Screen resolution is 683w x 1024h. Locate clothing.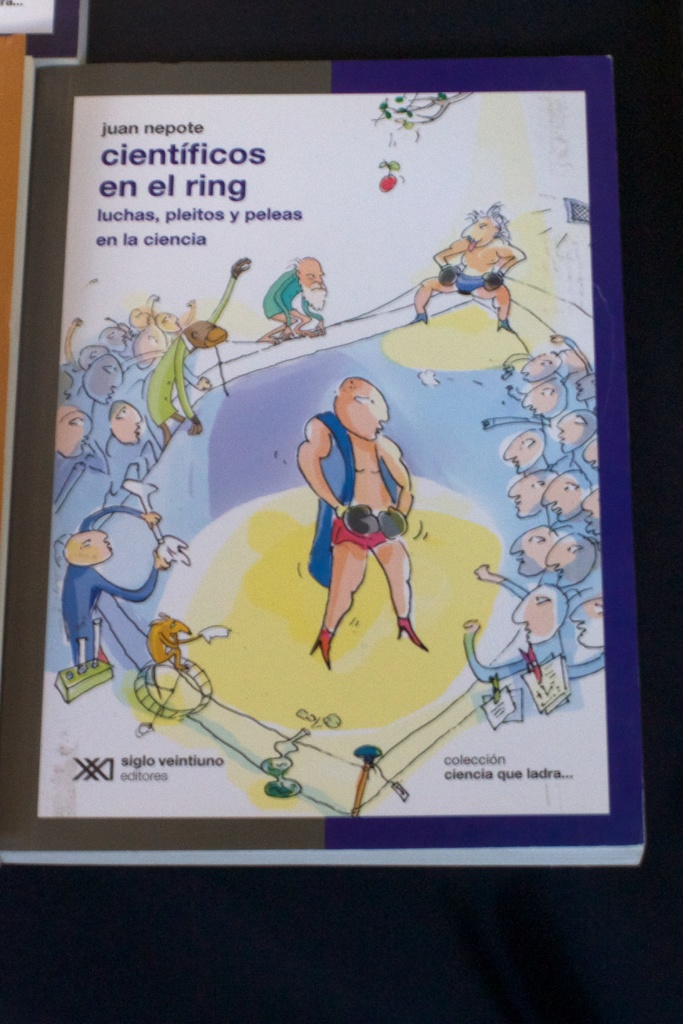
{"x1": 262, "y1": 255, "x2": 337, "y2": 339}.
